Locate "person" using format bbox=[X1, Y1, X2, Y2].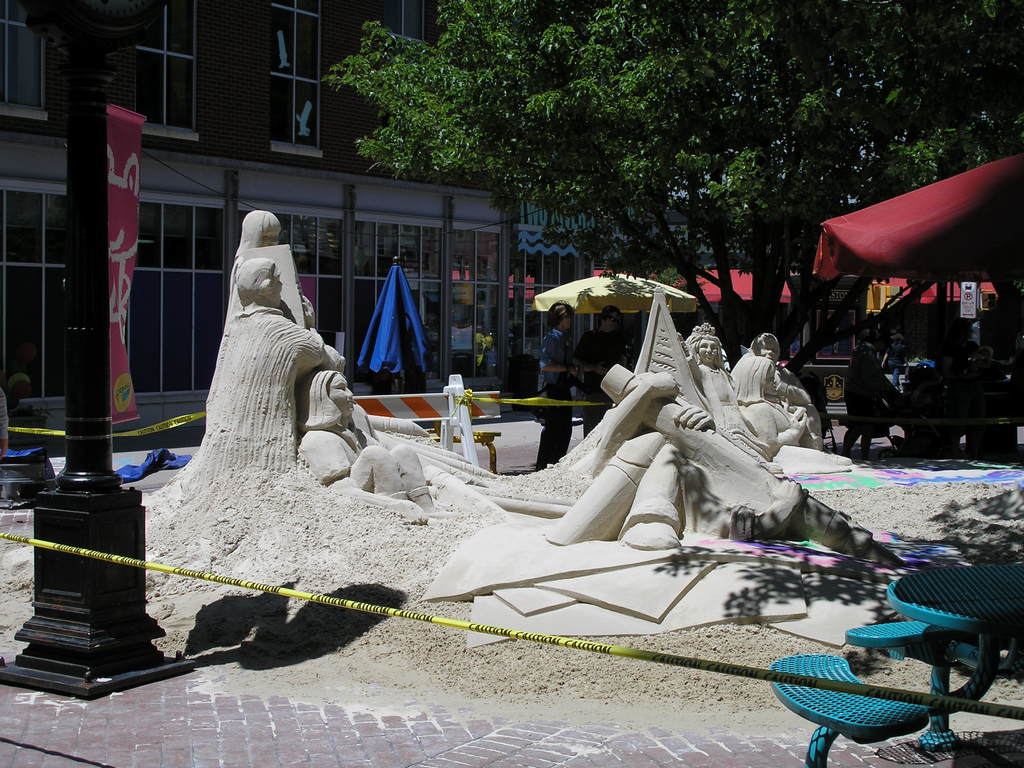
bbox=[577, 310, 645, 420].
